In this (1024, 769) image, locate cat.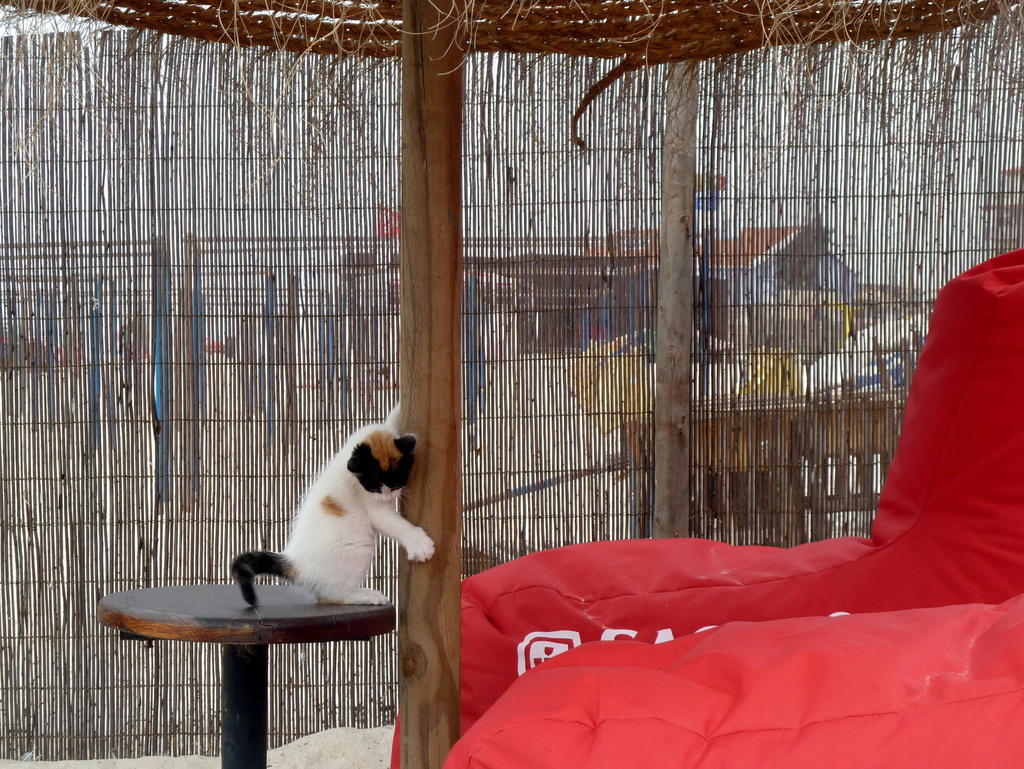
Bounding box: (x1=224, y1=397, x2=438, y2=608).
